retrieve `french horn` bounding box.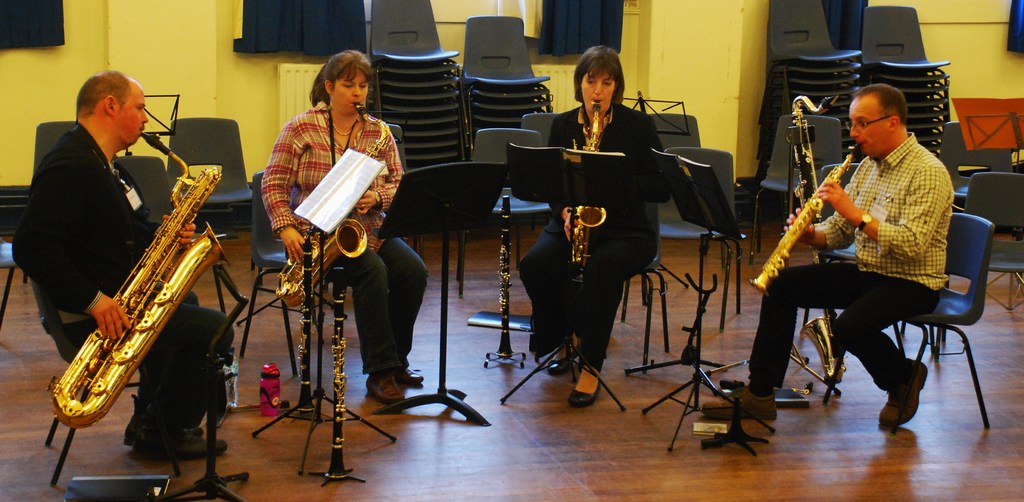
Bounding box: region(292, 227, 321, 415).
